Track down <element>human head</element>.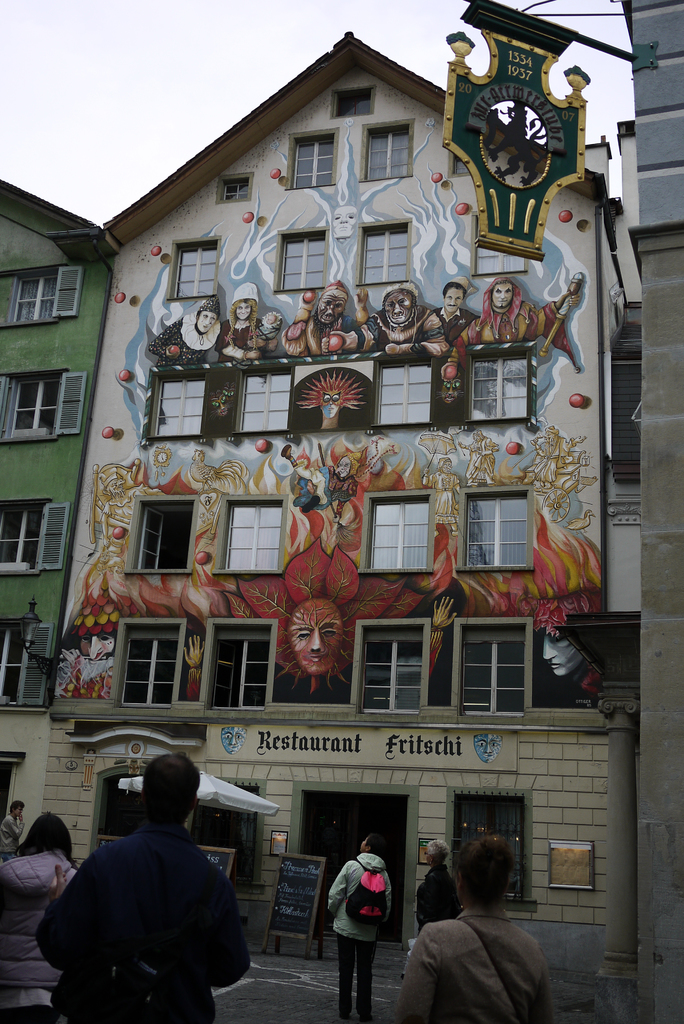
Tracked to (left=471, top=428, right=485, bottom=443).
